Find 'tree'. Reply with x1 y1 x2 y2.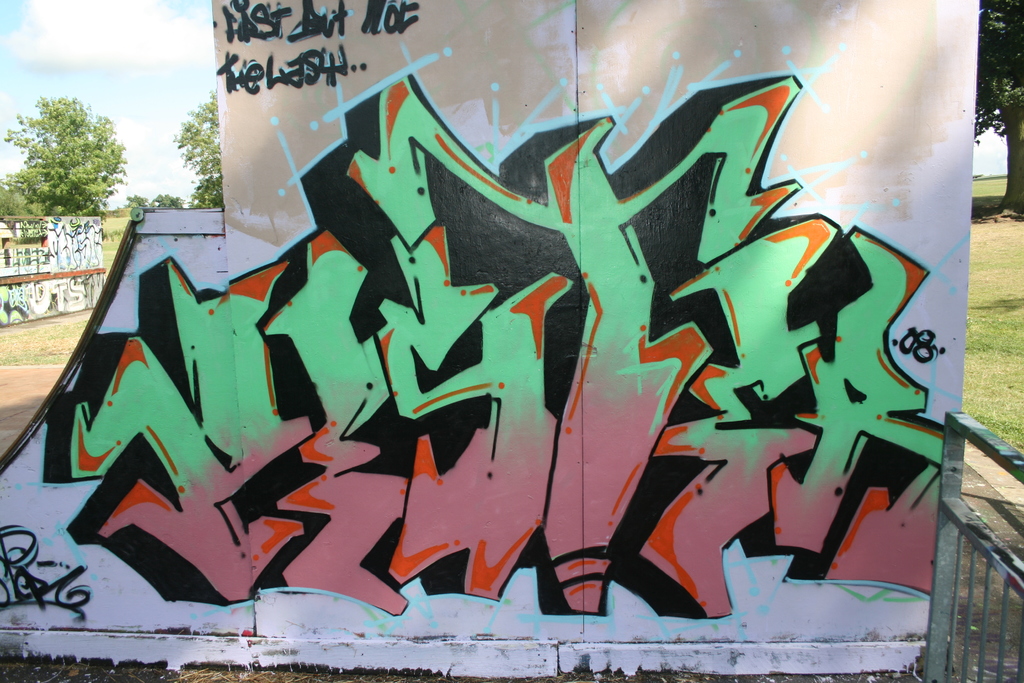
125 194 148 207.
